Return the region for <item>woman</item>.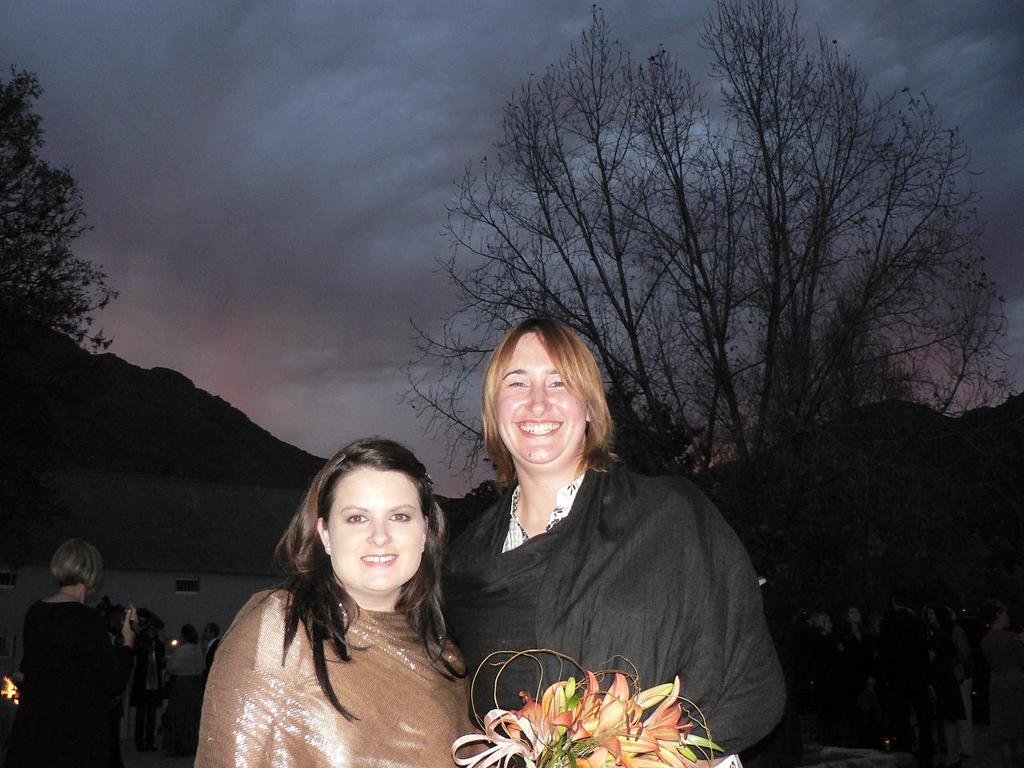
detection(166, 446, 501, 767).
